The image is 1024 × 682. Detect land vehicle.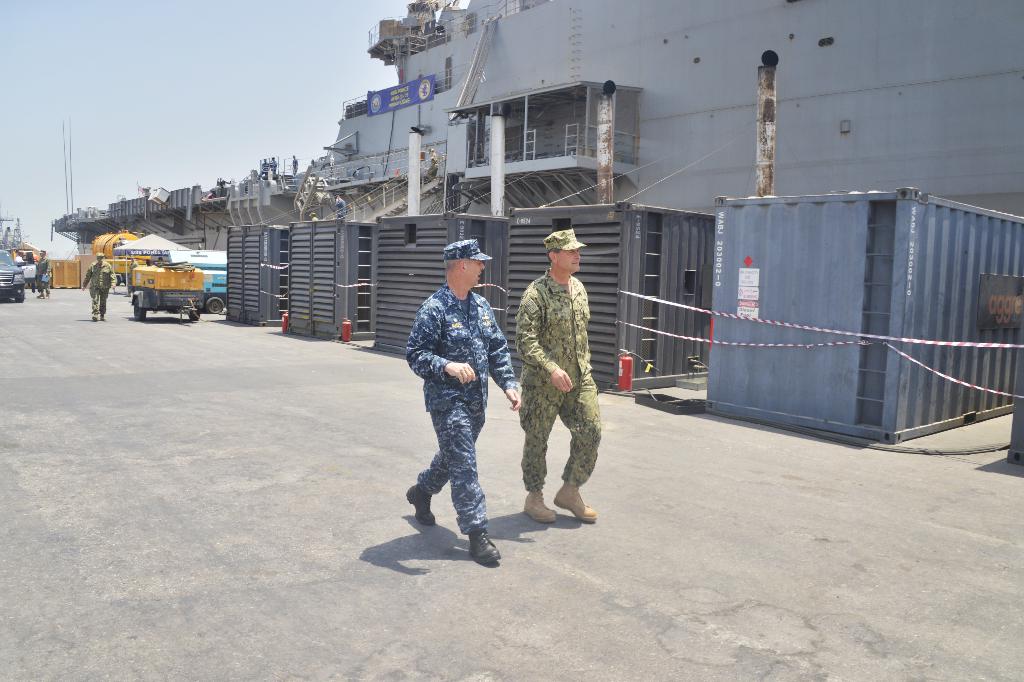
Detection: rect(147, 248, 226, 313).
